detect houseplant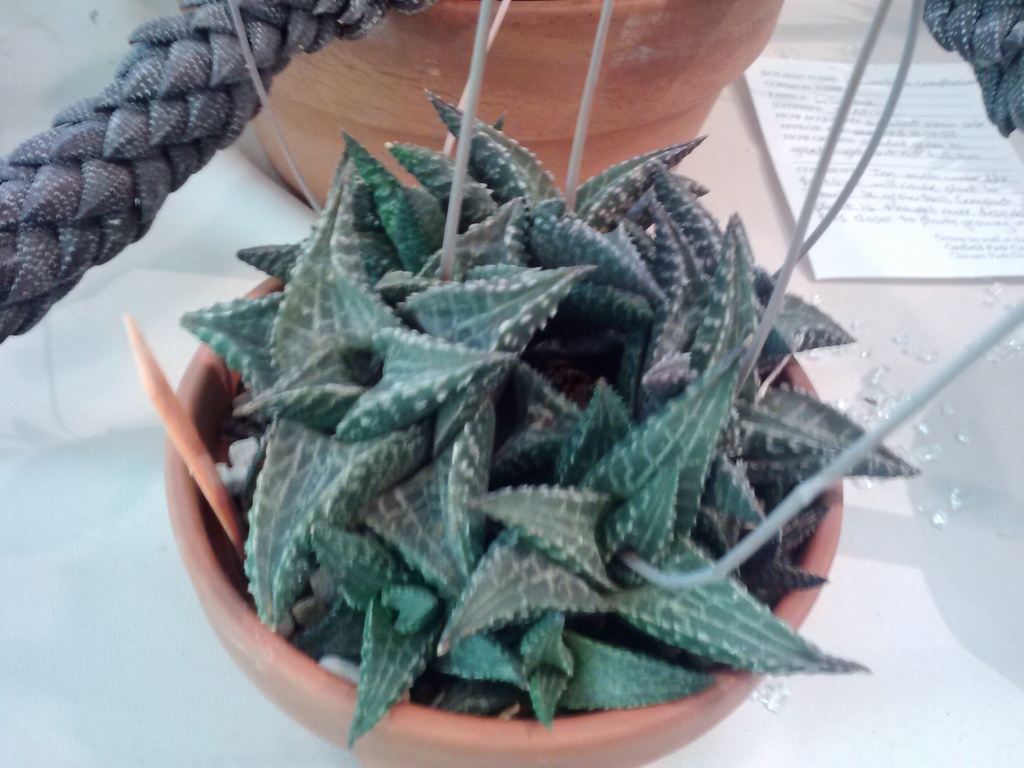
(x1=122, y1=0, x2=1023, y2=767)
